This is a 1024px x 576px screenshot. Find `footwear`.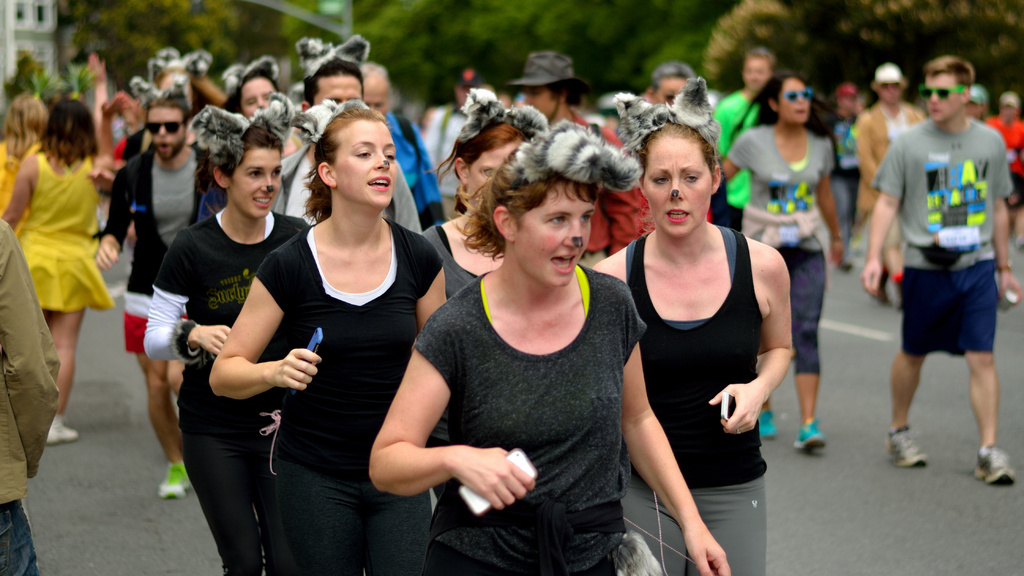
Bounding box: {"left": 760, "top": 403, "right": 779, "bottom": 439}.
